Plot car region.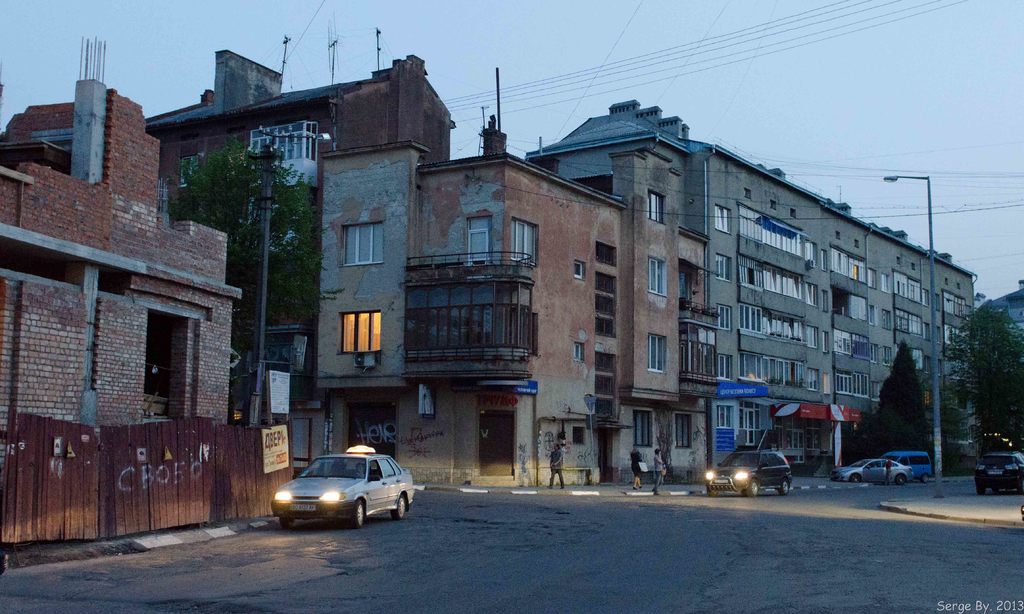
Plotted at box=[829, 455, 920, 490].
